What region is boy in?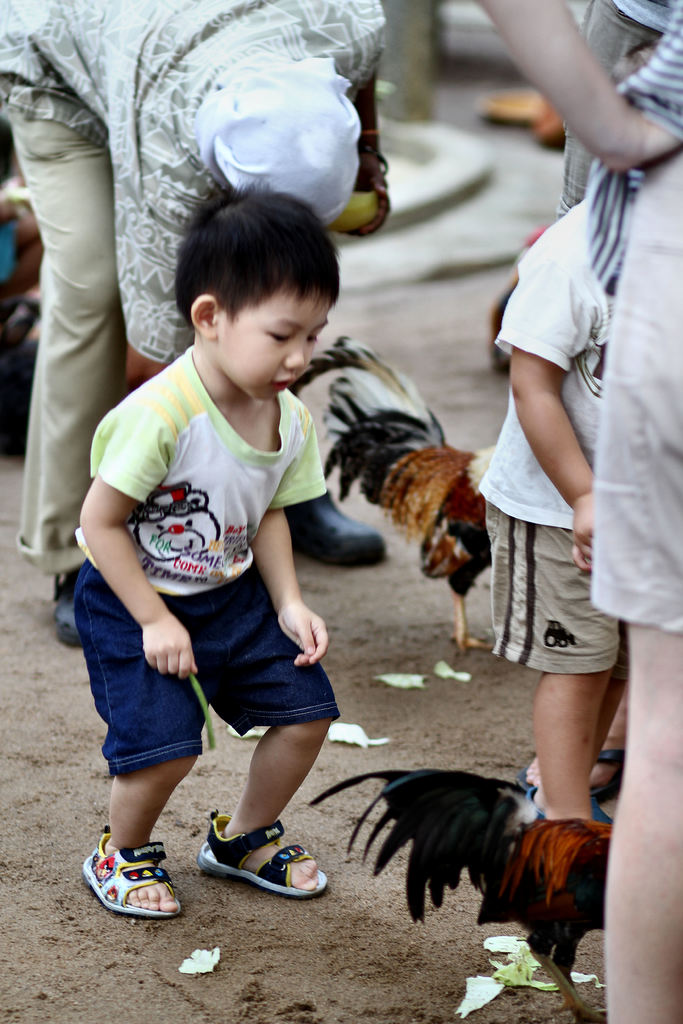
l=440, t=162, r=639, b=851.
